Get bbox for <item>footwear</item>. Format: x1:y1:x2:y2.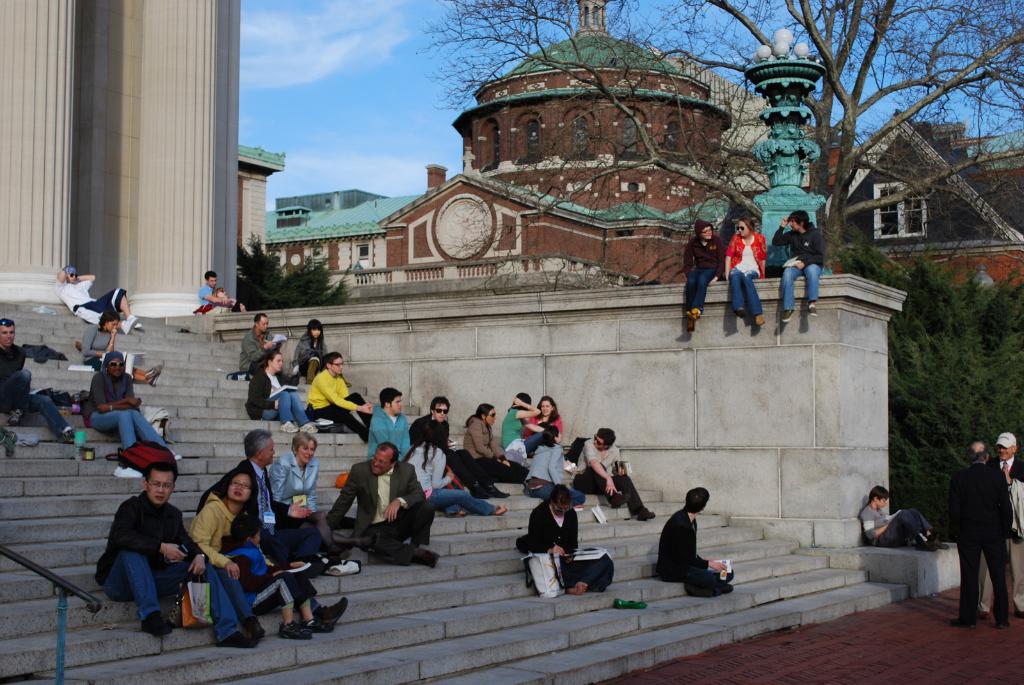
221:629:257:649.
